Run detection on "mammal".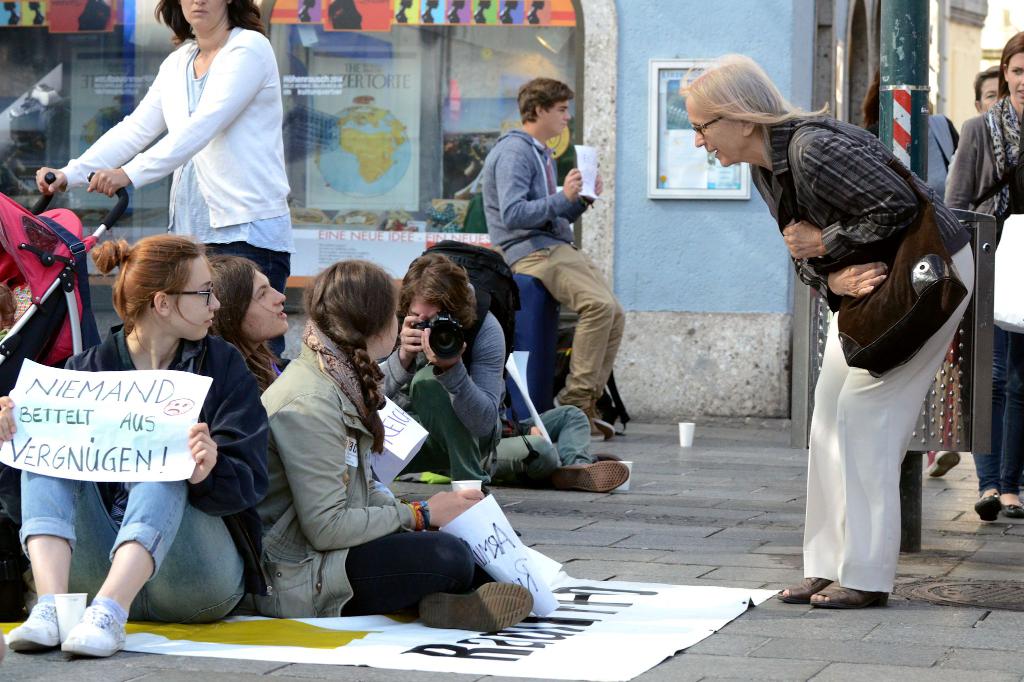
Result: 976 64 1009 118.
